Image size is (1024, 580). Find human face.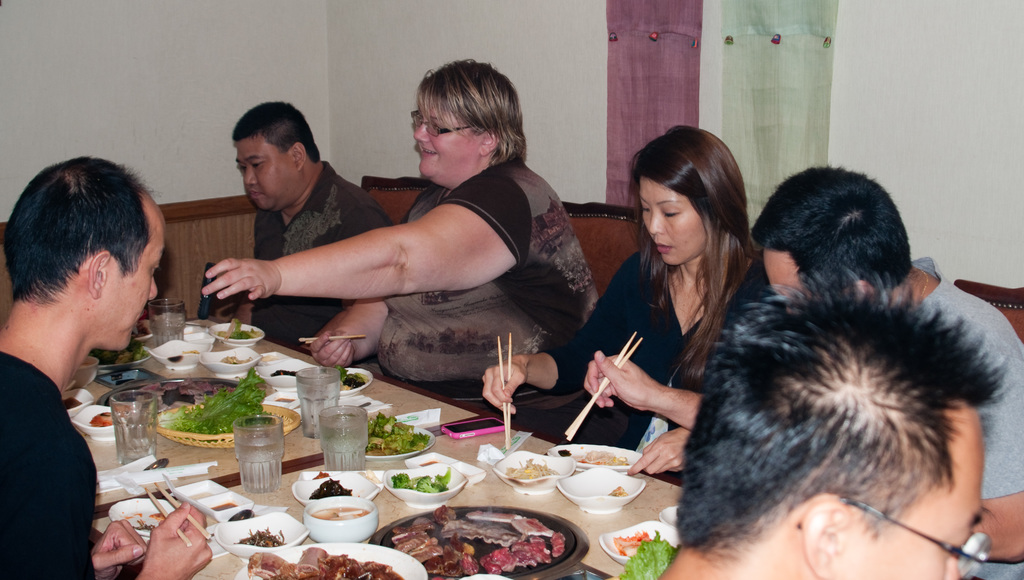
(234, 133, 301, 211).
